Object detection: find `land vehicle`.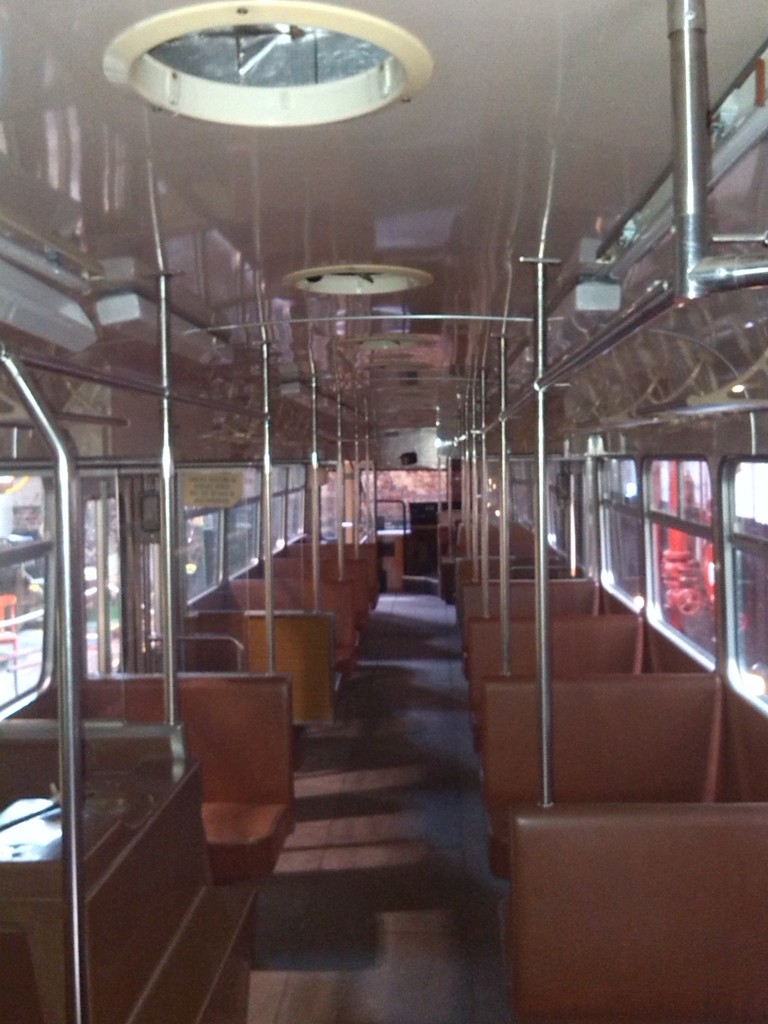
<bbox>0, 47, 716, 1023</bbox>.
